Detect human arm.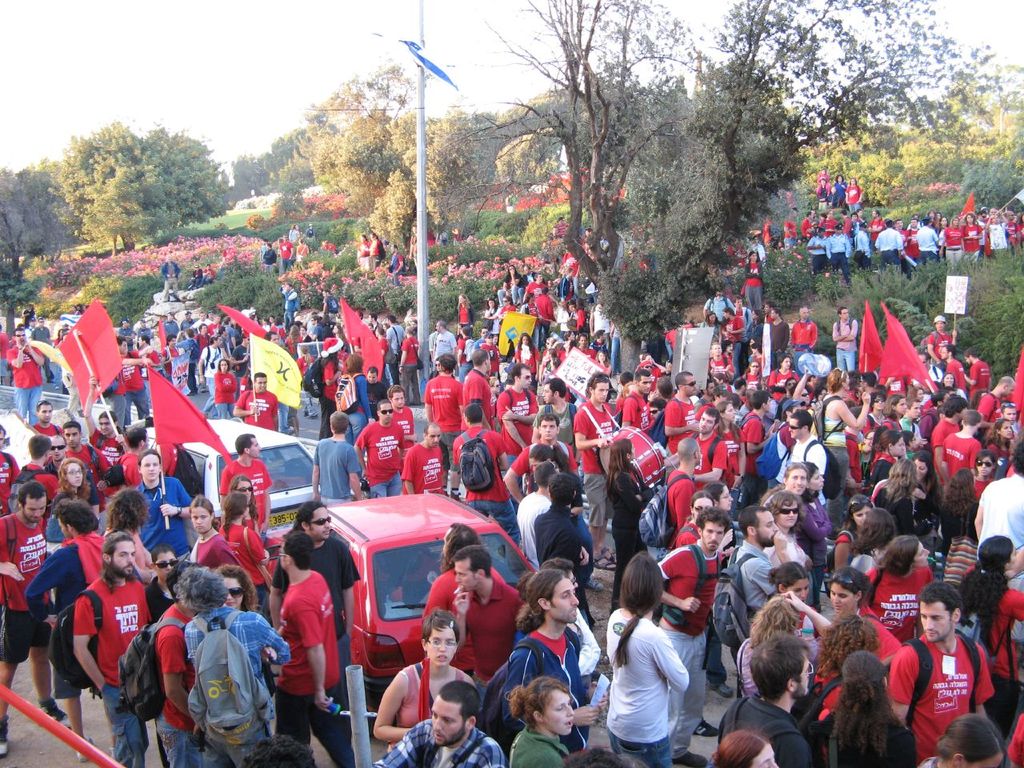
Detected at x1=269, y1=554, x2=283, y2=632.
